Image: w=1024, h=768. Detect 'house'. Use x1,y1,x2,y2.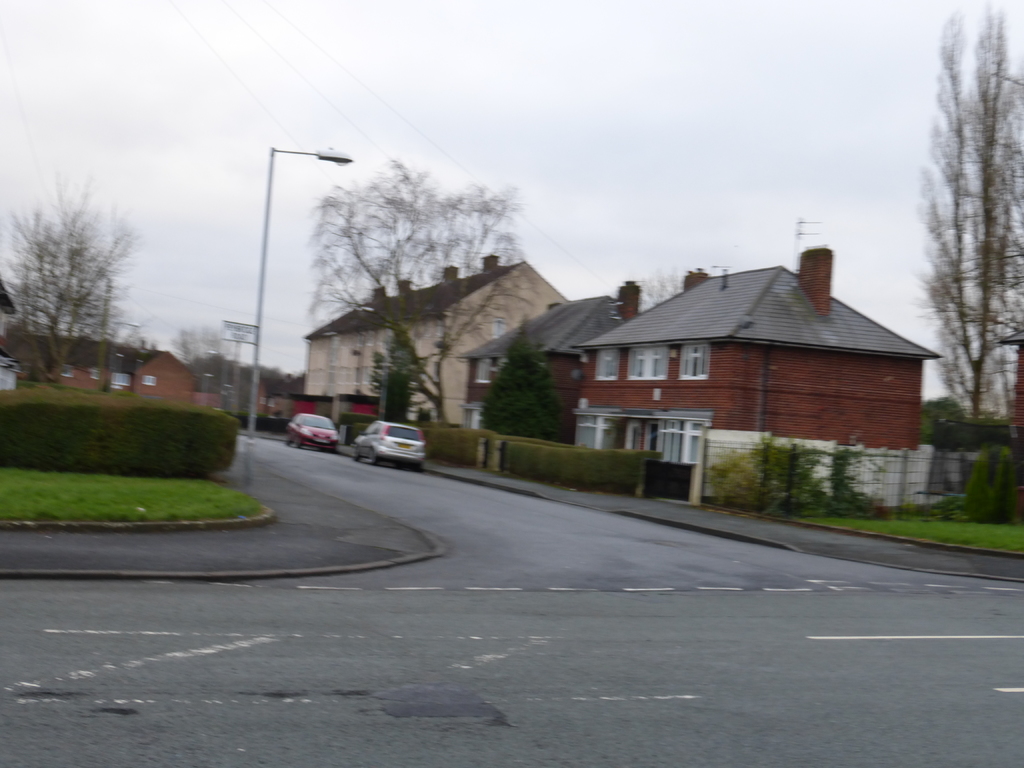
451,291,628,444.
